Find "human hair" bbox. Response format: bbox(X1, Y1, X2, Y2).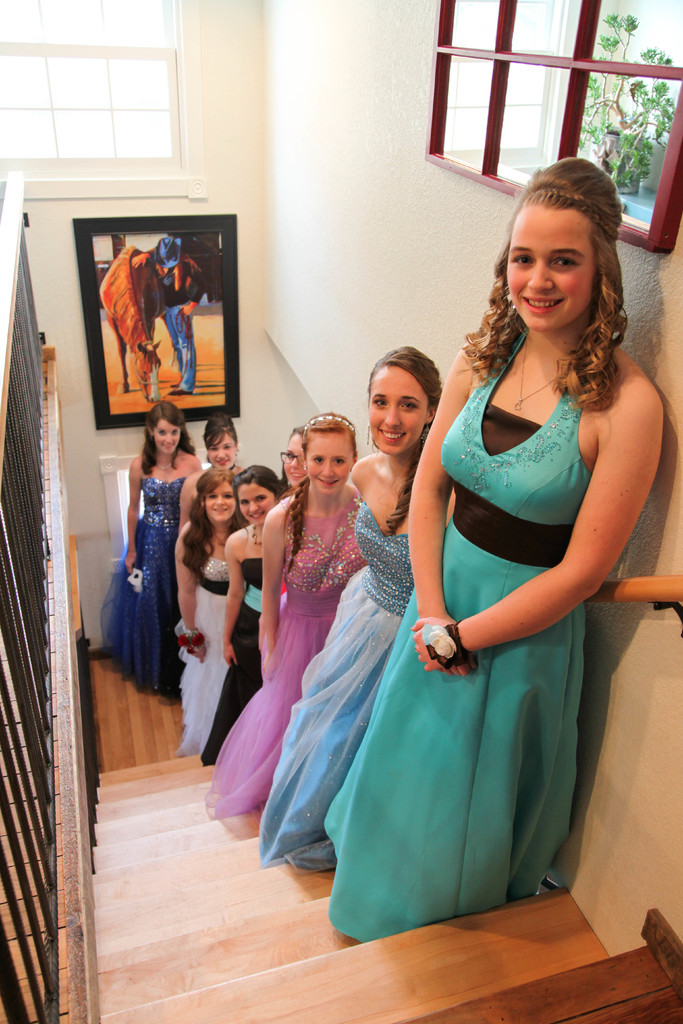
bbox(202, 410, 243, 466).
